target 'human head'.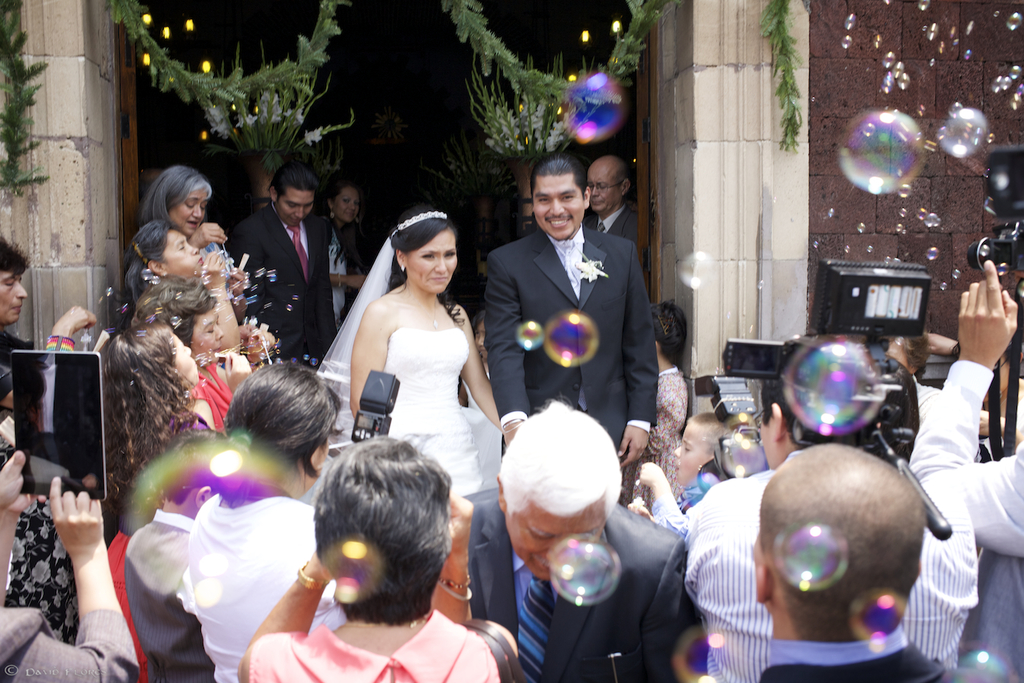
Target region: <region>675, 415, 741, 479</region>.
